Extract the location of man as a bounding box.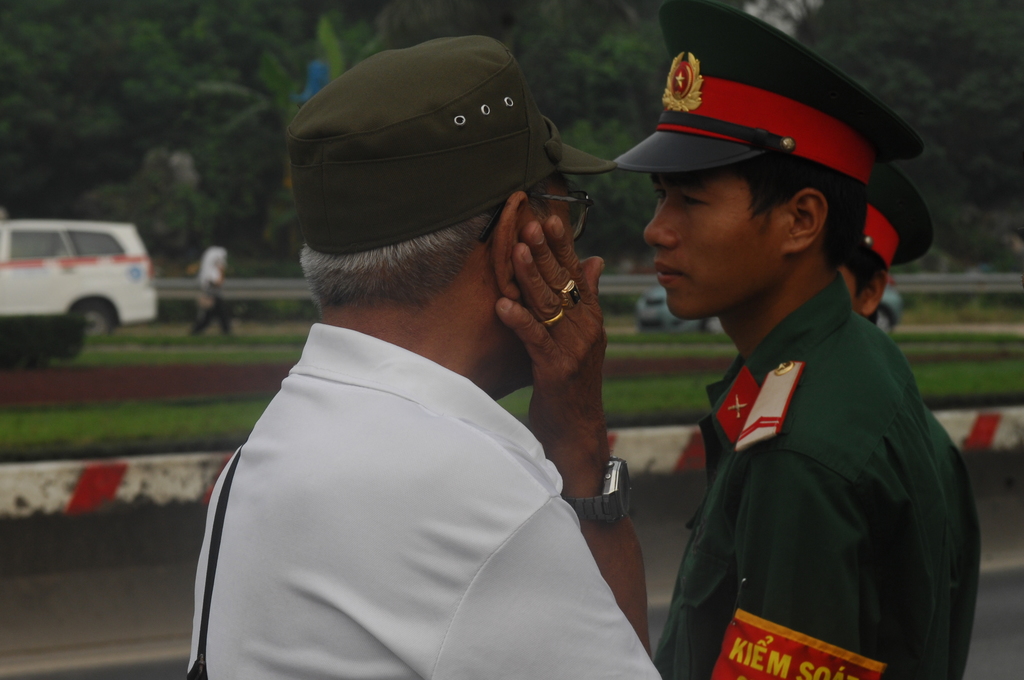
{"x1": 180, "y1": 36, "x2": 671, "y2": 679}.
